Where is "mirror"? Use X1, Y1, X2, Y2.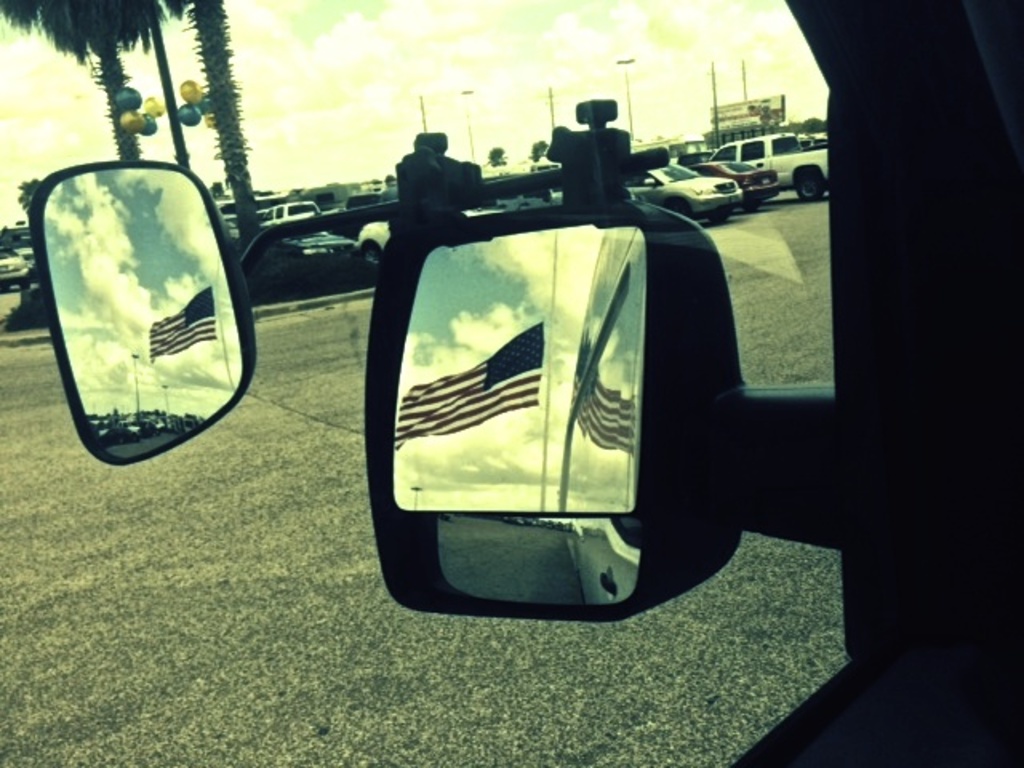
440, 514, 637, 608.
